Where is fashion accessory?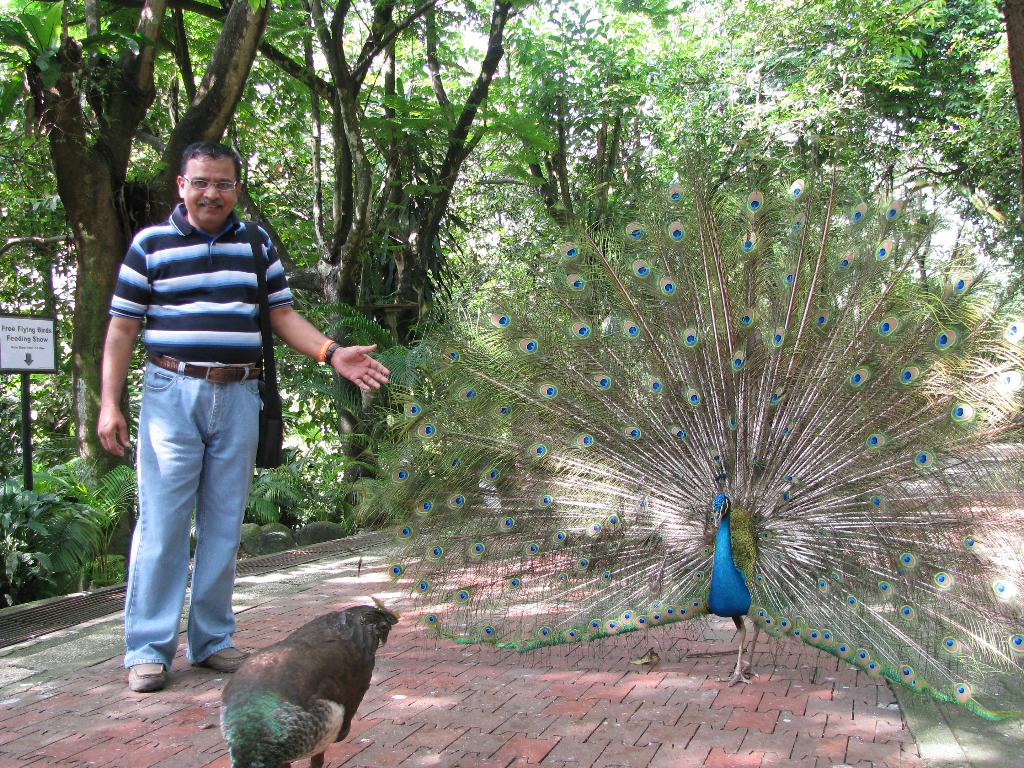
<region>127, 662, 168, 694</region>.
